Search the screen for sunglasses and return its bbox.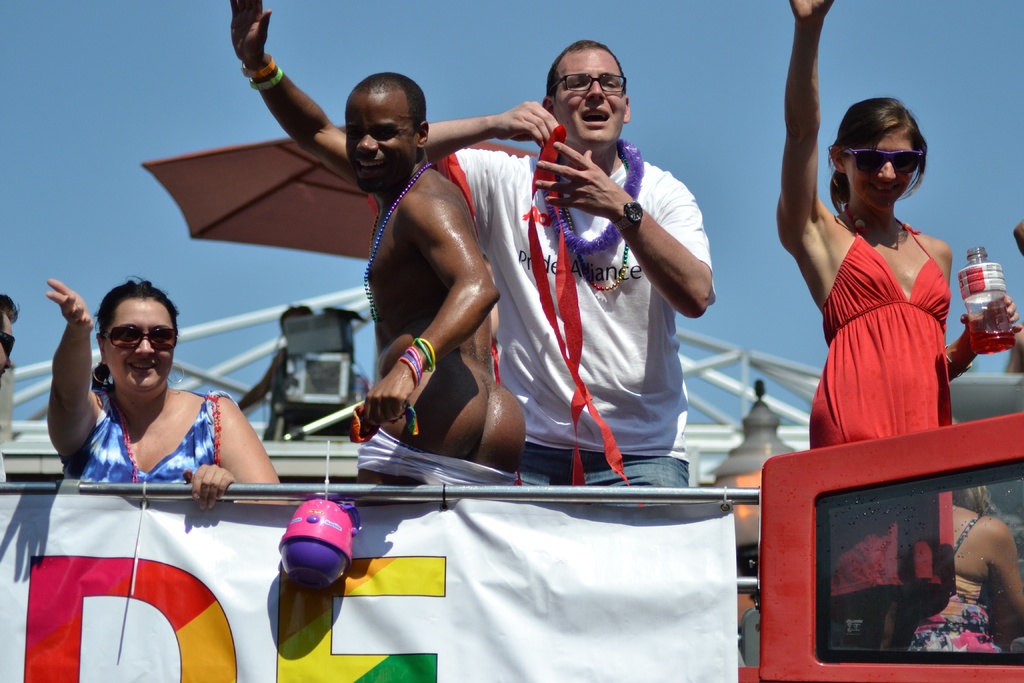
Found: detection(0, 331, 13, 357).
